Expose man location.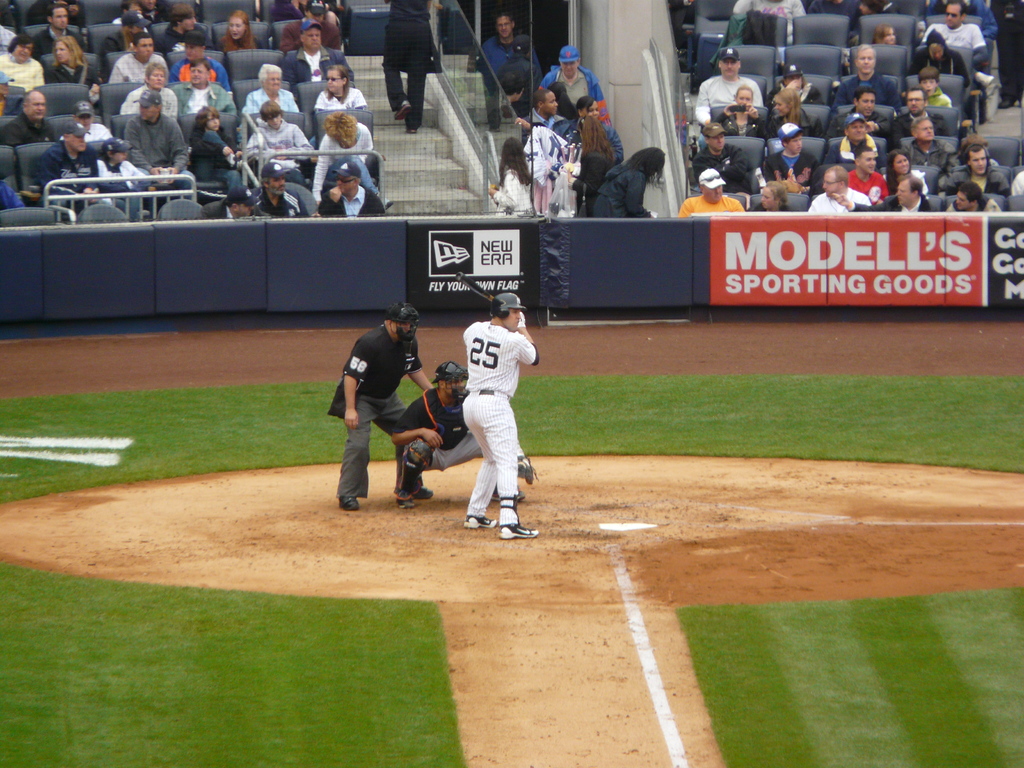
Exposed at x1=157, y1=4, x2=209, y2=56.
